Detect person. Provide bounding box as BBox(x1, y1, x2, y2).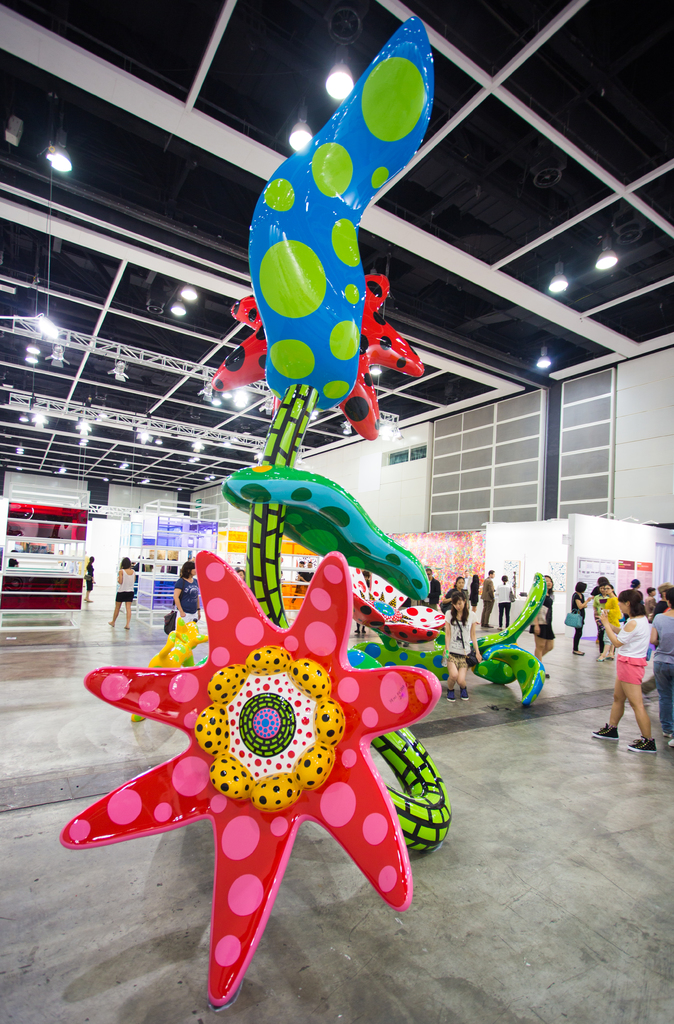
BBox(563, 574, 599, 650).
